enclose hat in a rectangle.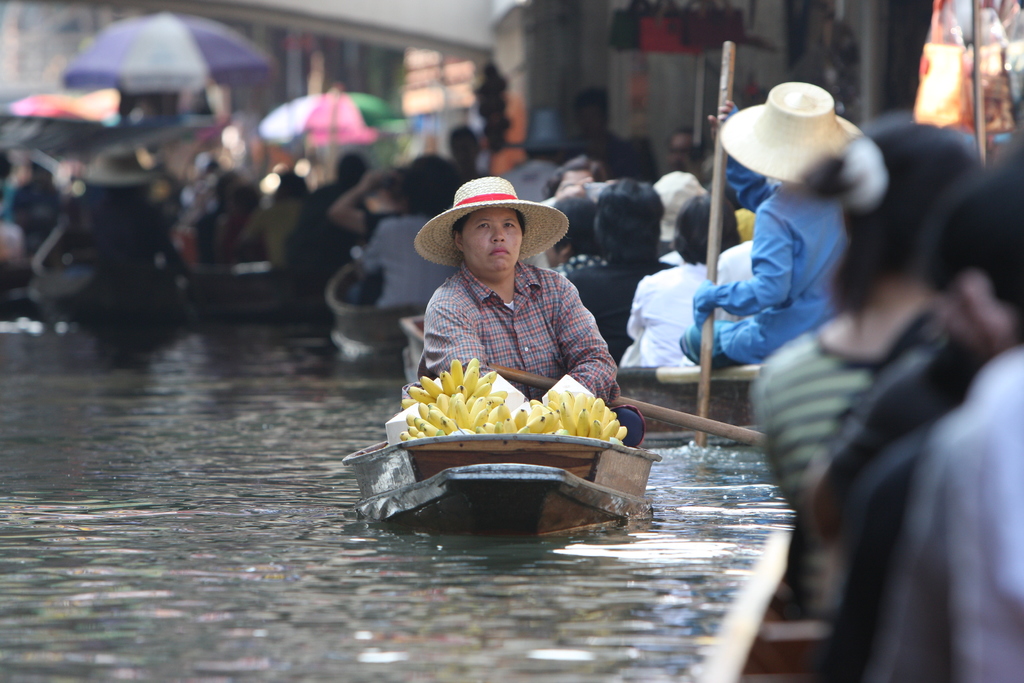
(716,81,860,183).
